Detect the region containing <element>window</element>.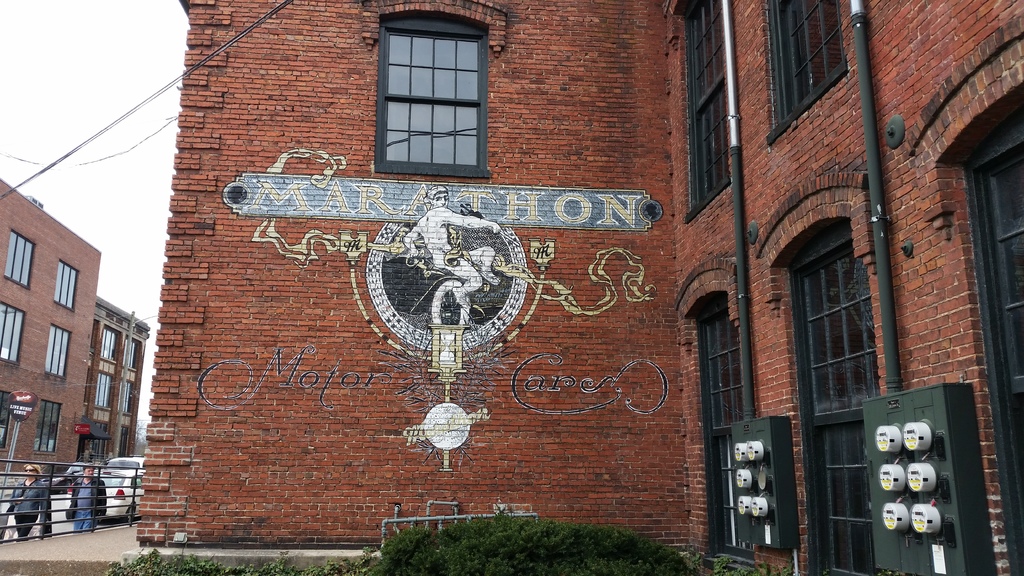
0/392/12/447.
